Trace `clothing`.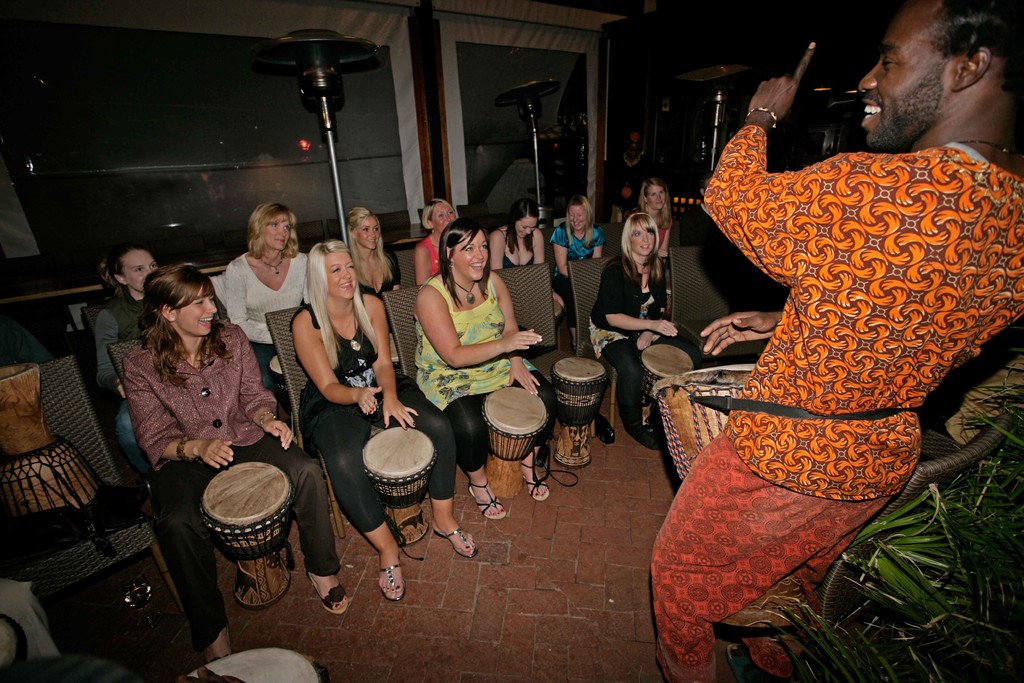
Traced to <box>124,317,341,651</box>.
